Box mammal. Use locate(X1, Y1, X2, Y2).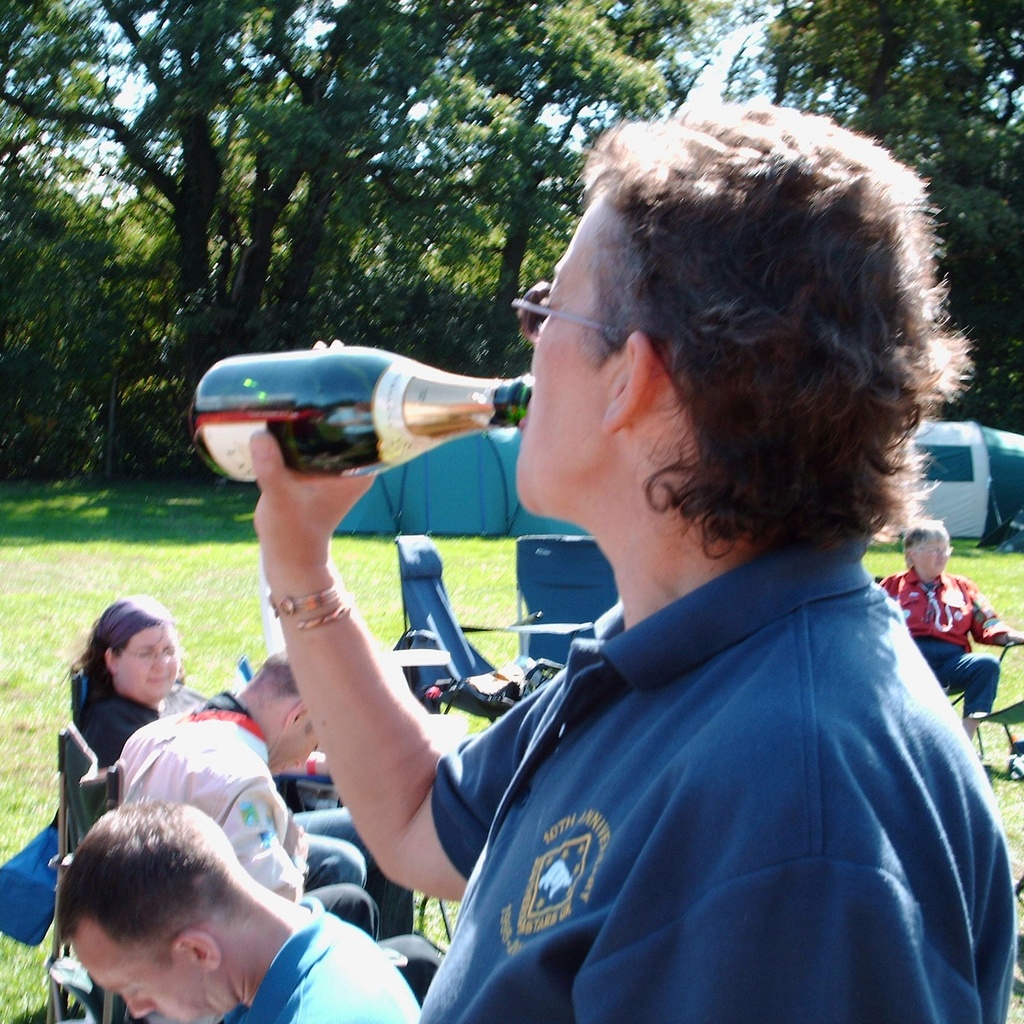
locate(56, 798, 415, 1023).
